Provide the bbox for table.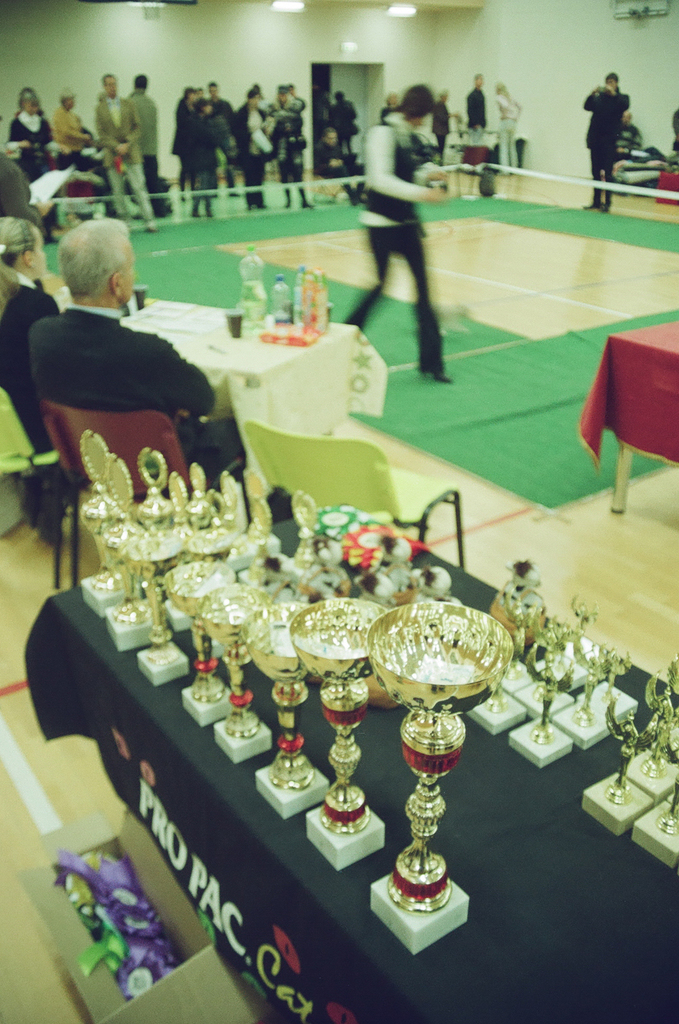
x1=41, y1=494, x2=678, y2=1023.
